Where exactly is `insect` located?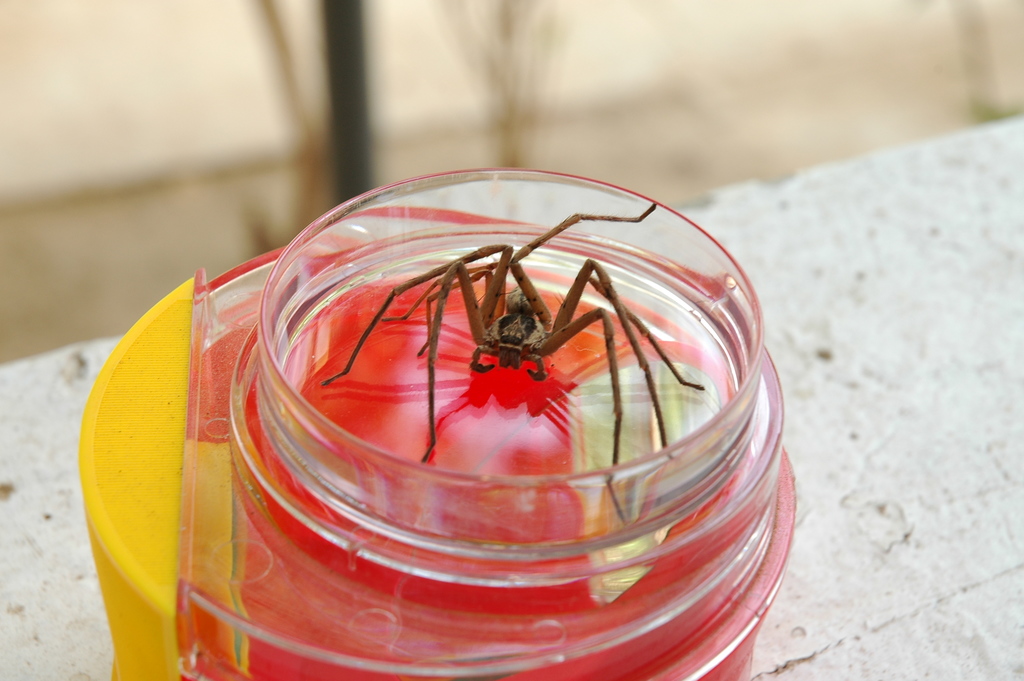
Its bounding box is (315, 199, 708, 529).
